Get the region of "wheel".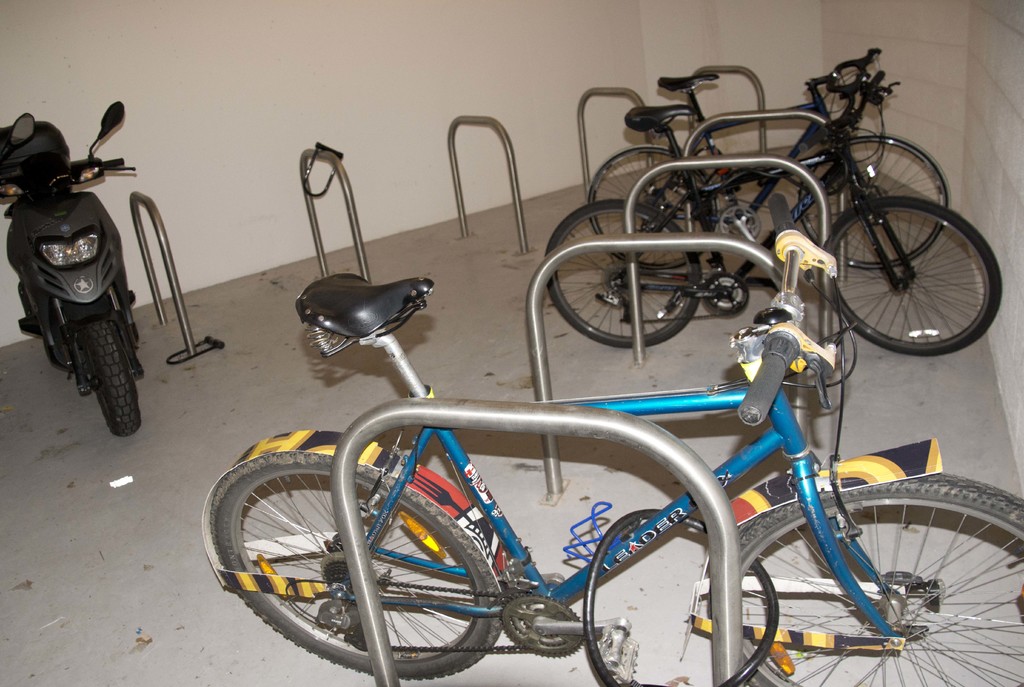
[x1=590, y1=146, x2=705, y2=270].
